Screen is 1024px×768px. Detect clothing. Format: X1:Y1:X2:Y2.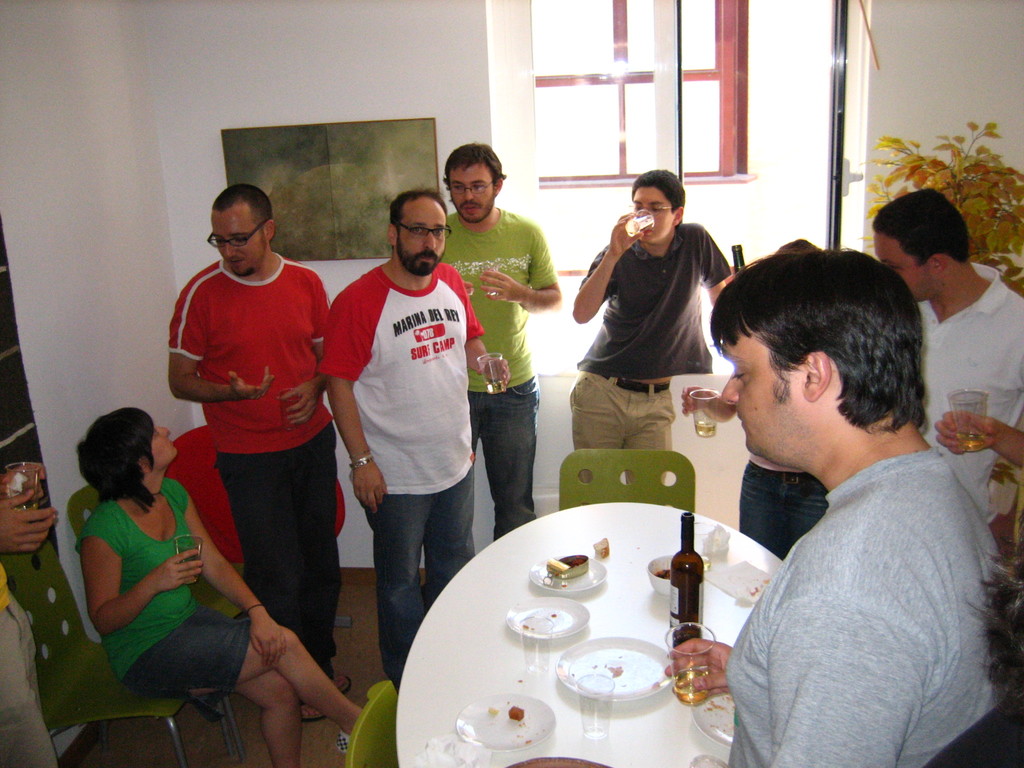
437:198:557:528.
